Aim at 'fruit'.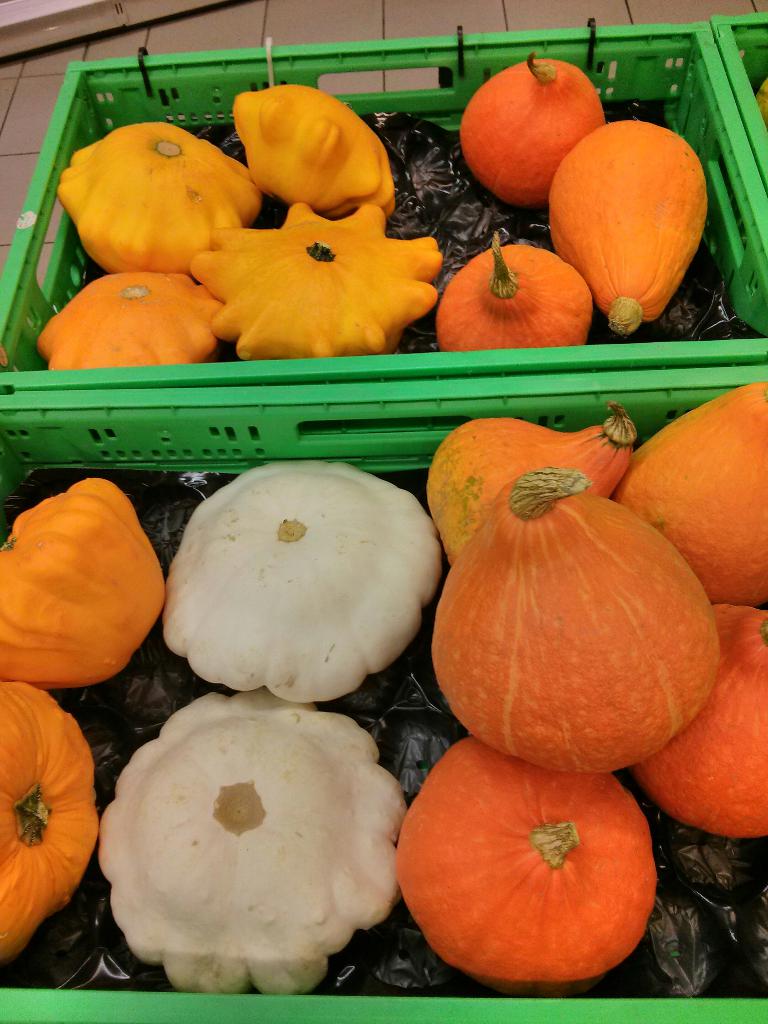
Aimed at {"x1": 141, "y1": 470, "x2": 422, "y2": 720}.
